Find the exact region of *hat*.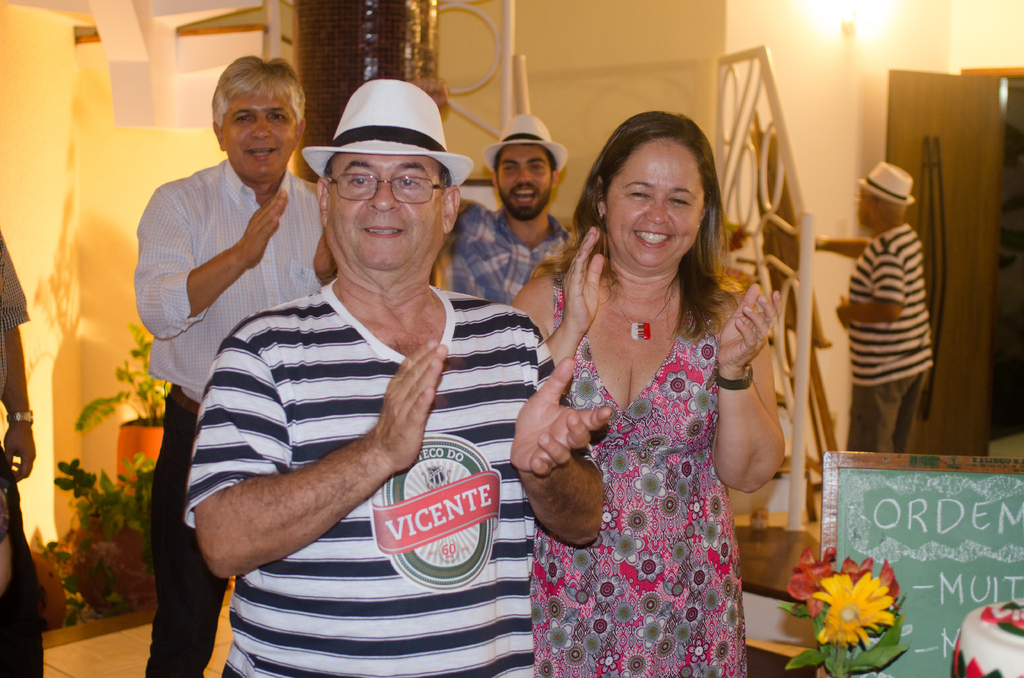
Exact region: 483:114:568:172.
